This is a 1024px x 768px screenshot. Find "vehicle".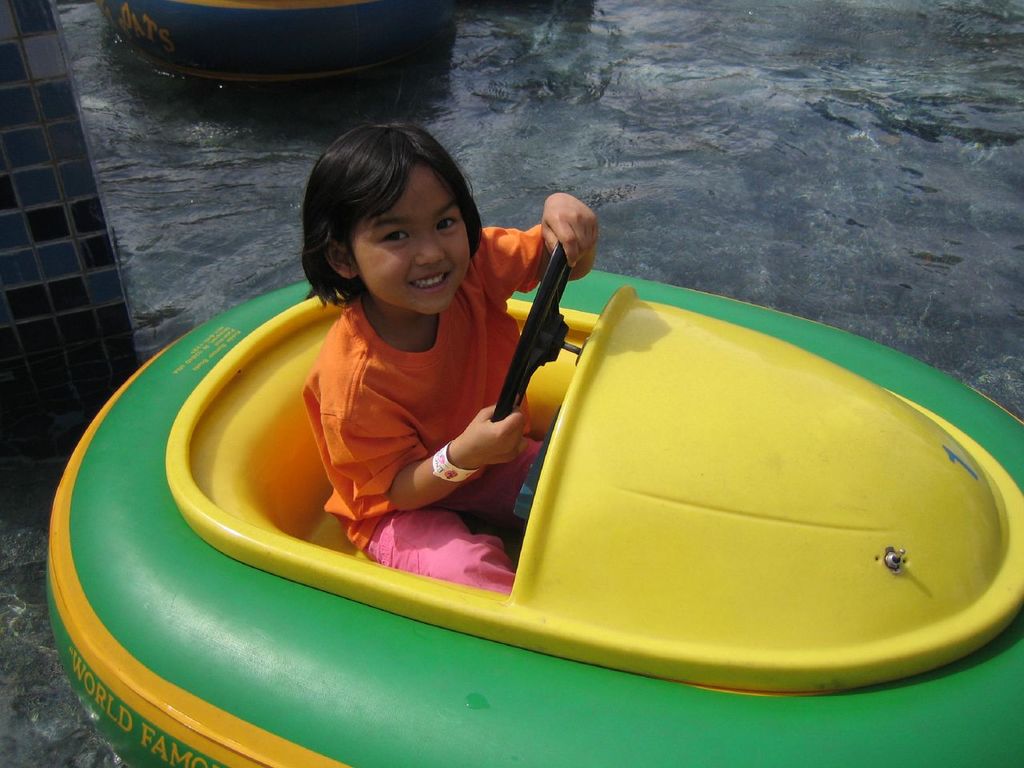
Bounding box: bbox=(44, 240, 1023, 767).
